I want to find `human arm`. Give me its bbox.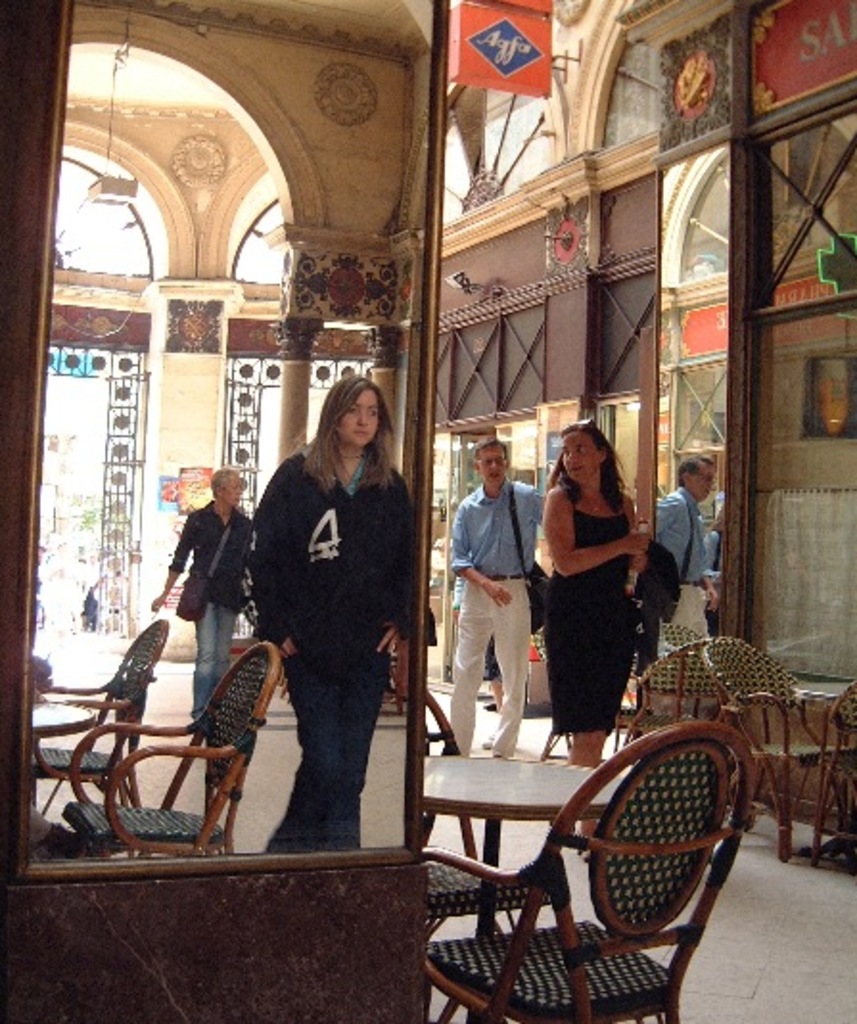
left=451, top=506, right=523, bottom=606.
